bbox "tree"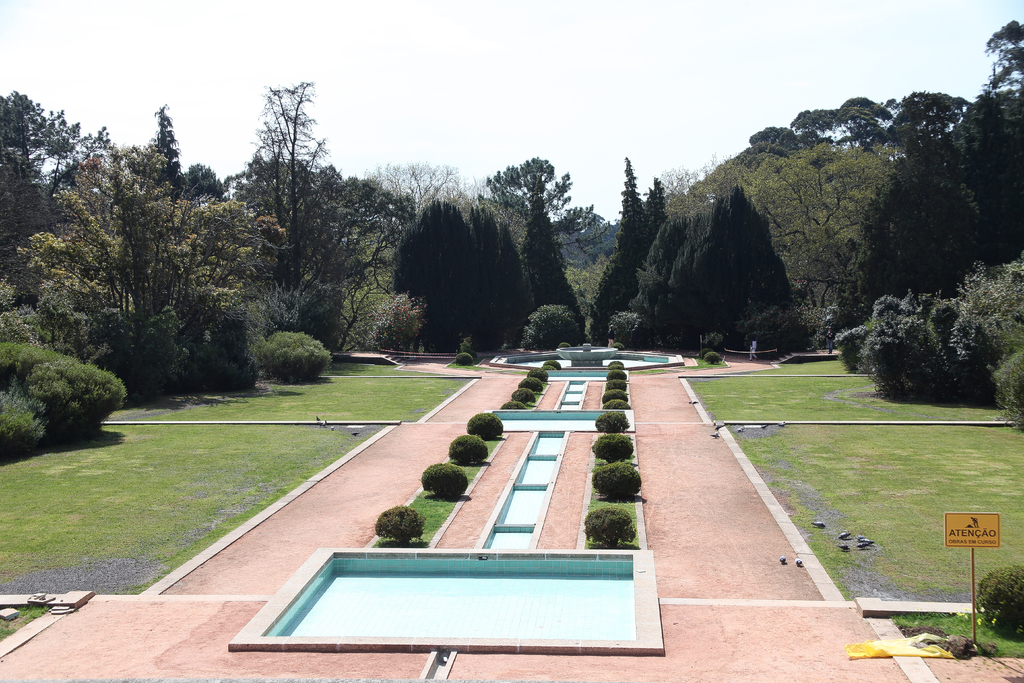
<box>625,186,792,350</box>
